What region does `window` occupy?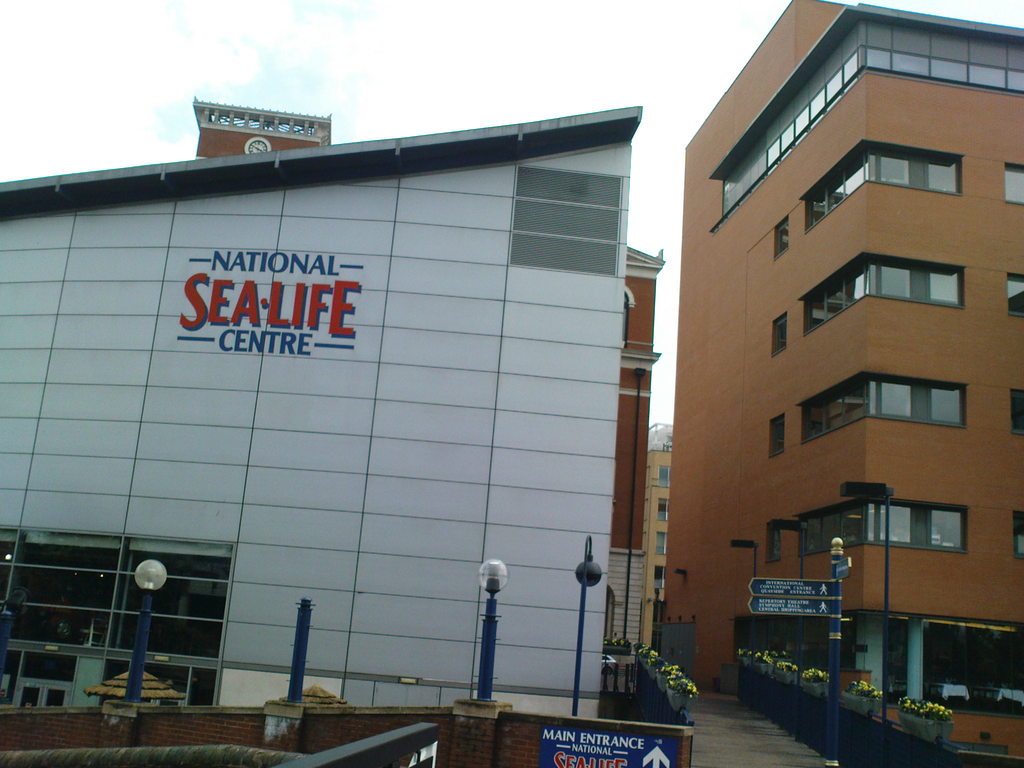
[765,305,796,358].
